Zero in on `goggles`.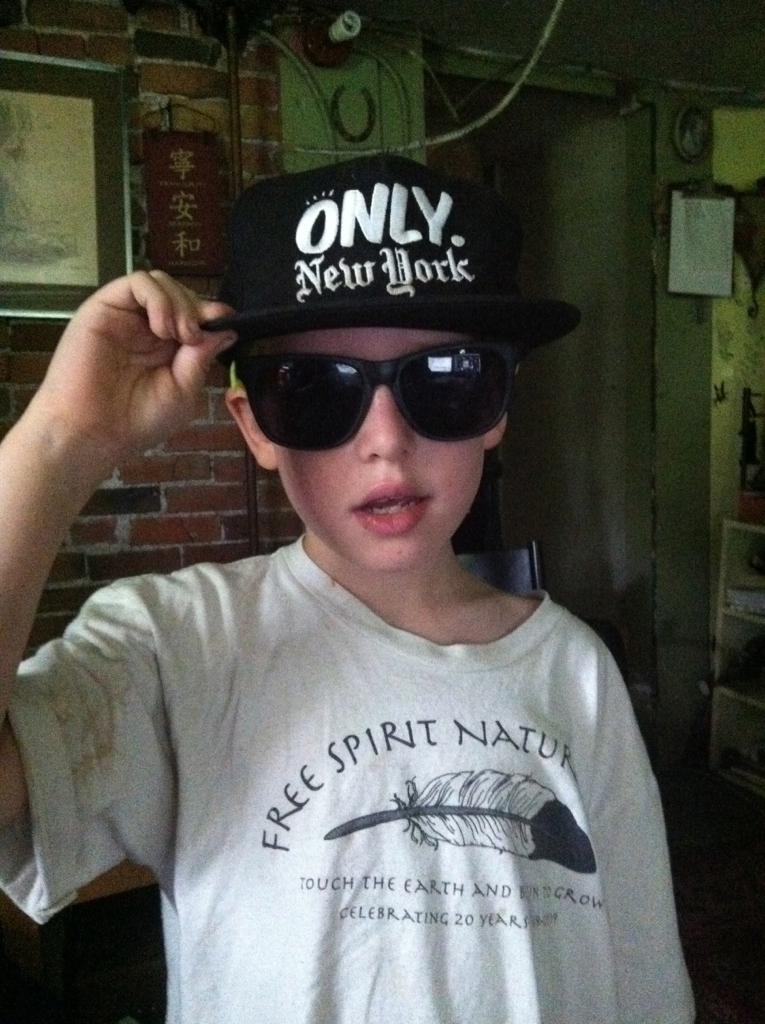
Zeroed in: l=211, t=325, r=540, b=445.
